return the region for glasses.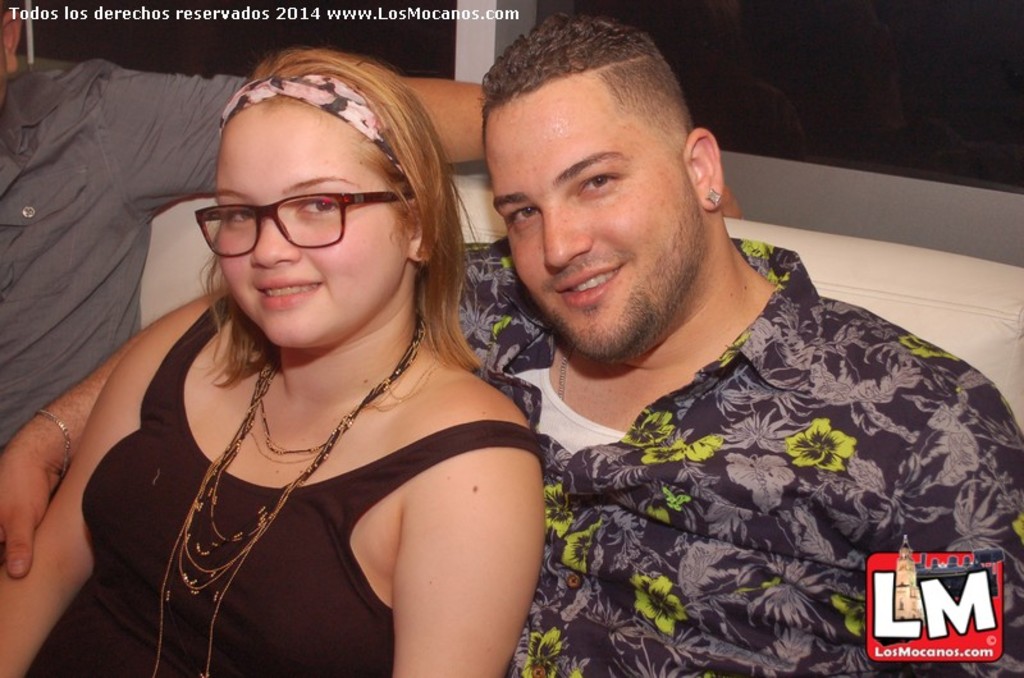
{"left": 177, "top": 171, "right": 403, "bottom": 247}.
